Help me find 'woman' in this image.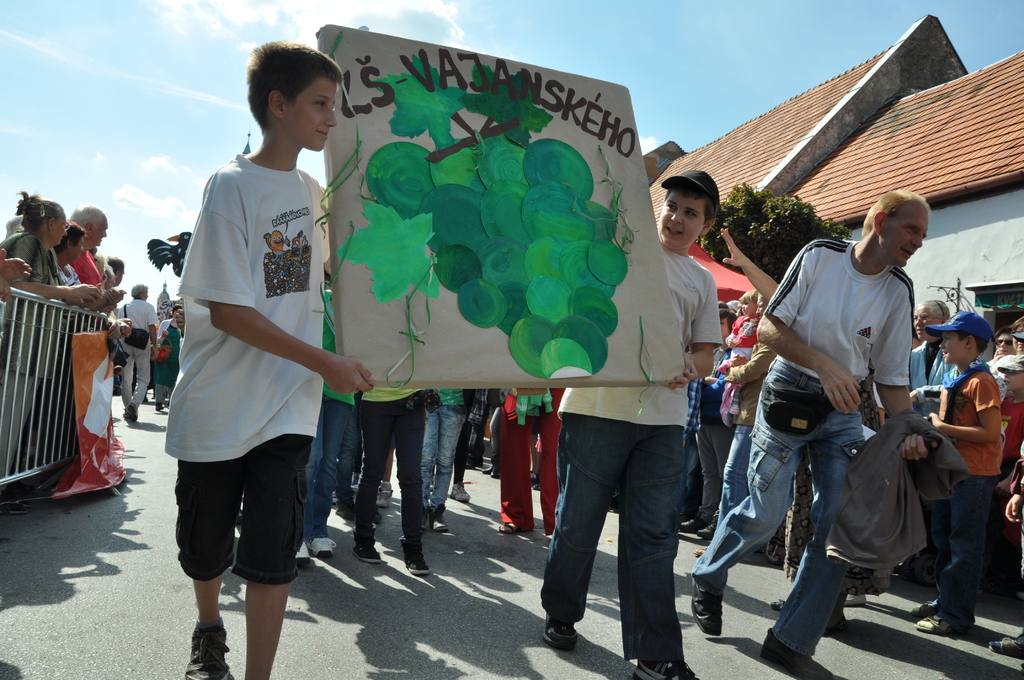
Found it: [x1=39, y1=218, x2=102, y2=504].
